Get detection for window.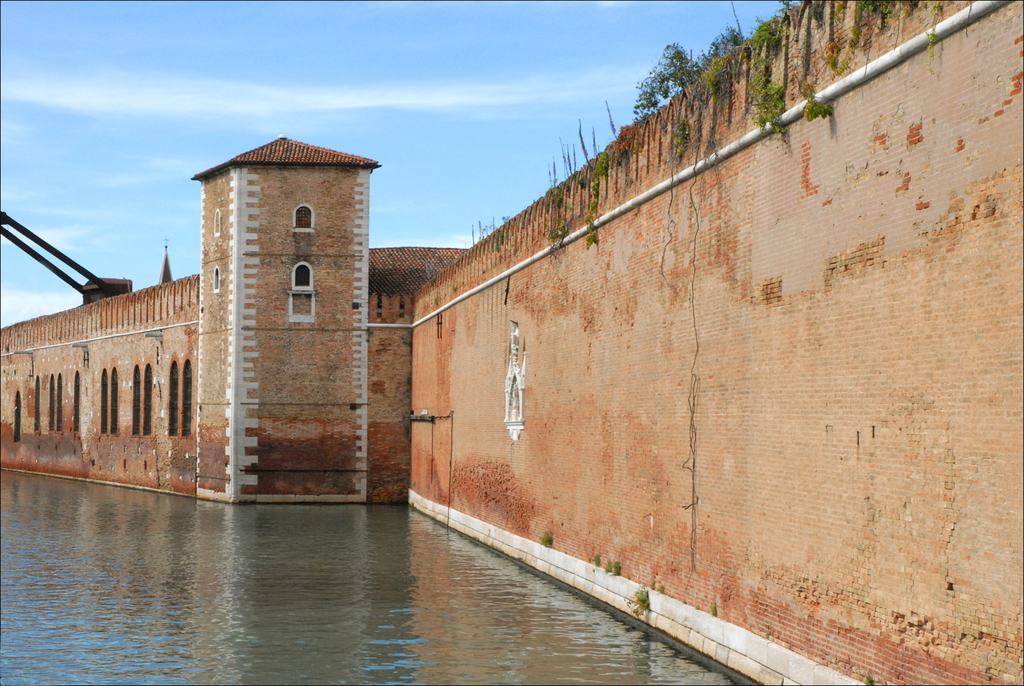
Detection: (104, 364, 117, 432).
